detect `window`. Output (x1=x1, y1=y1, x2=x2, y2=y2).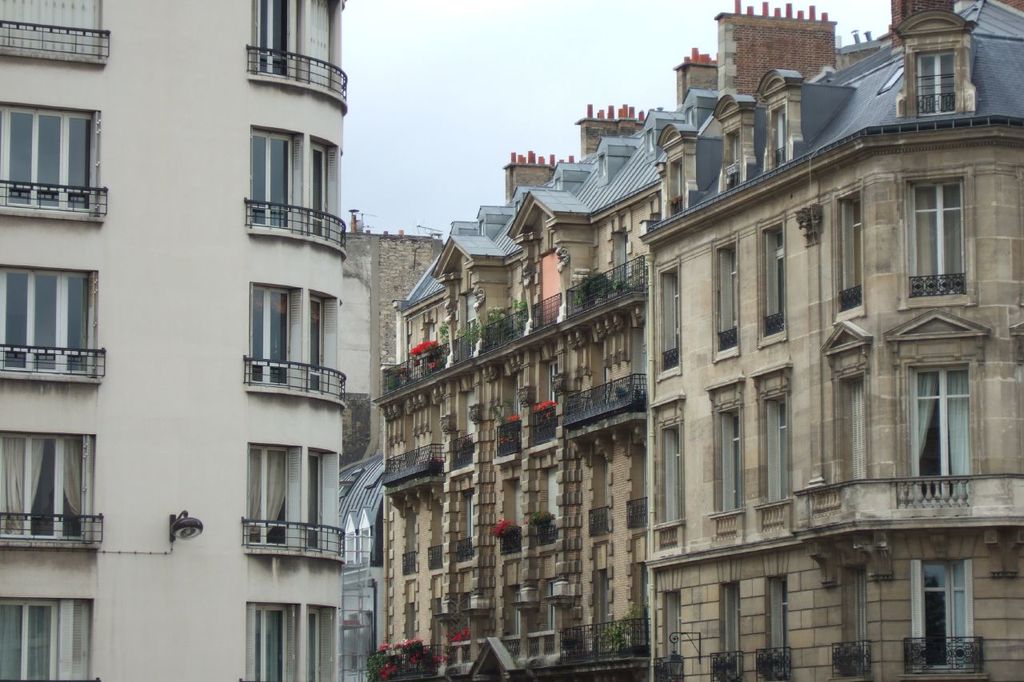
(x1=0, y1=101, x2=95, y2=206).
